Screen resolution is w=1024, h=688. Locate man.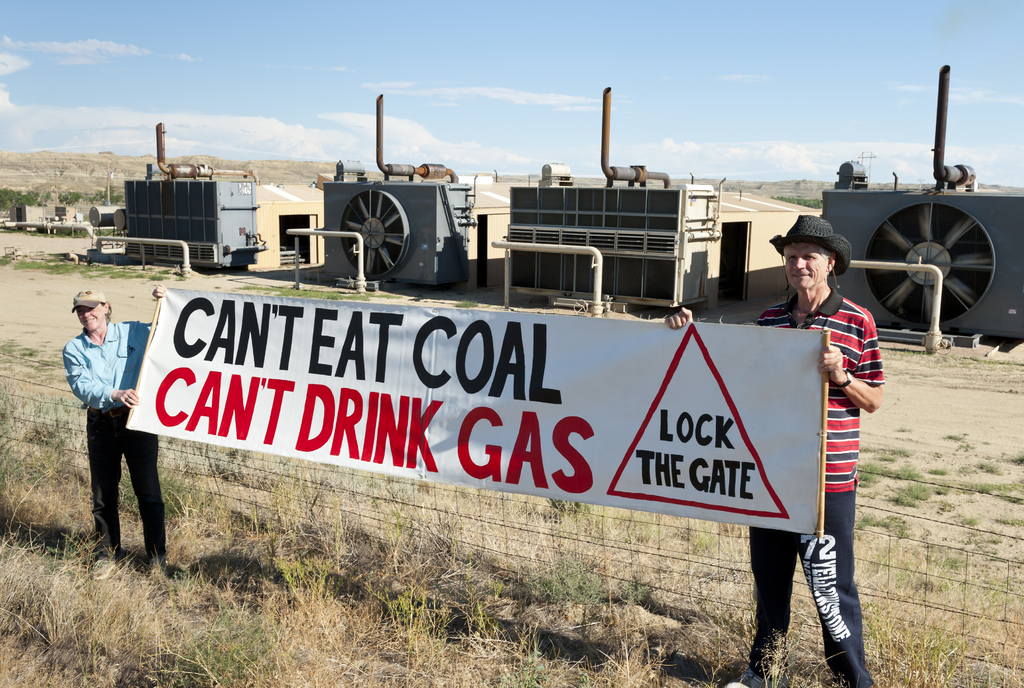
box=[670, 217, 886, 687].
